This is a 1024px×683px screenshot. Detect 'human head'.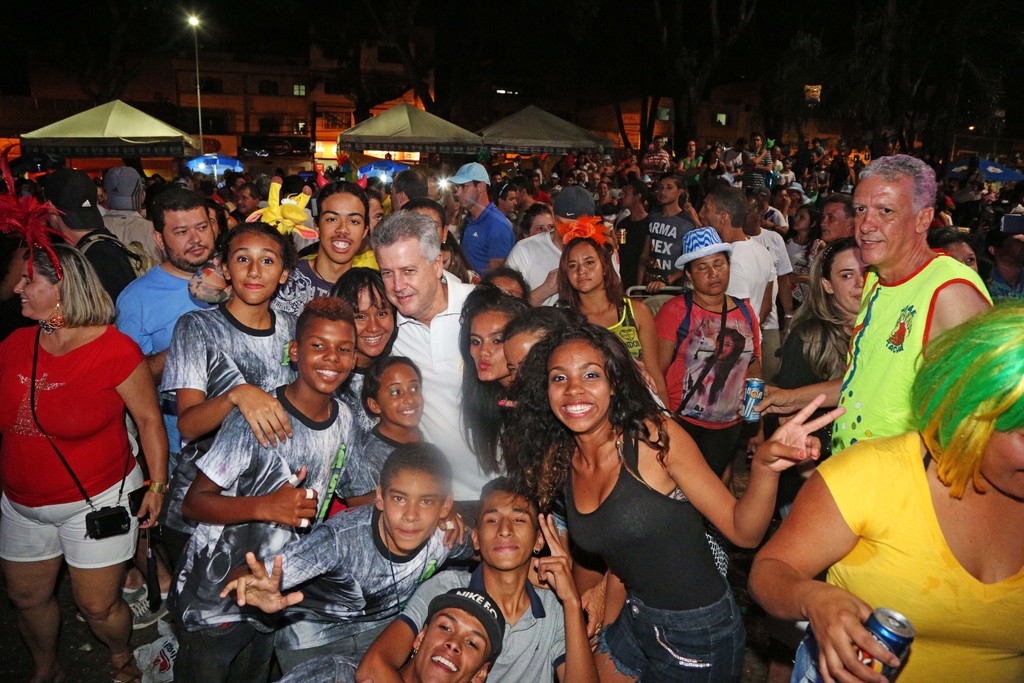
(485,265,529,303).
